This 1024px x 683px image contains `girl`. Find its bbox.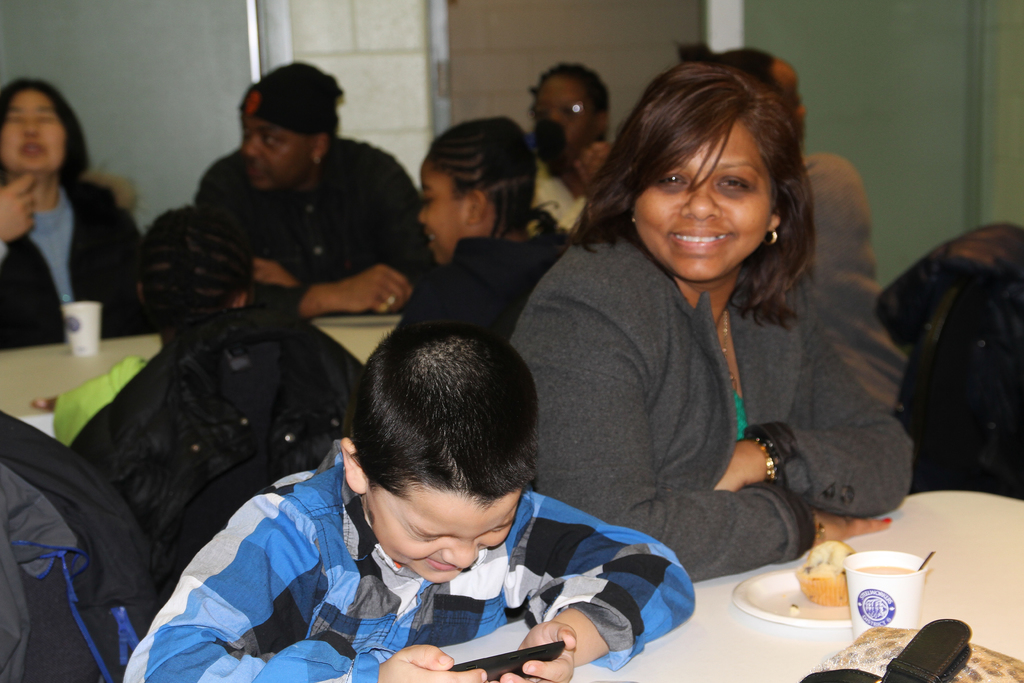
select_region(396, 115, 589, 352).
